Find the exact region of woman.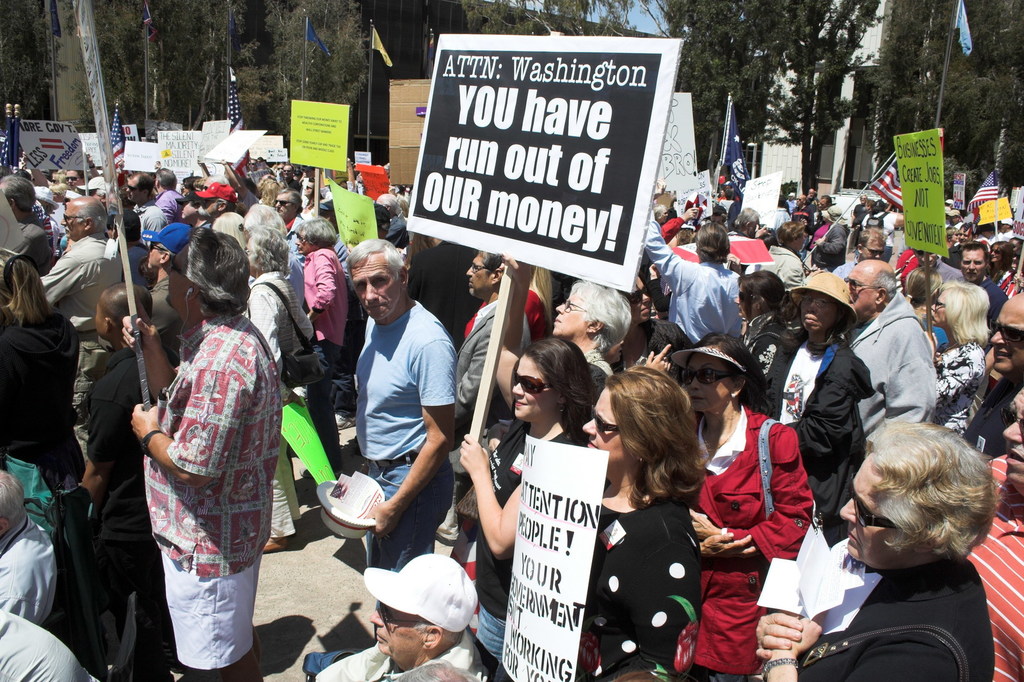
Exact region: l=579, t=366, r=730, b=681.
